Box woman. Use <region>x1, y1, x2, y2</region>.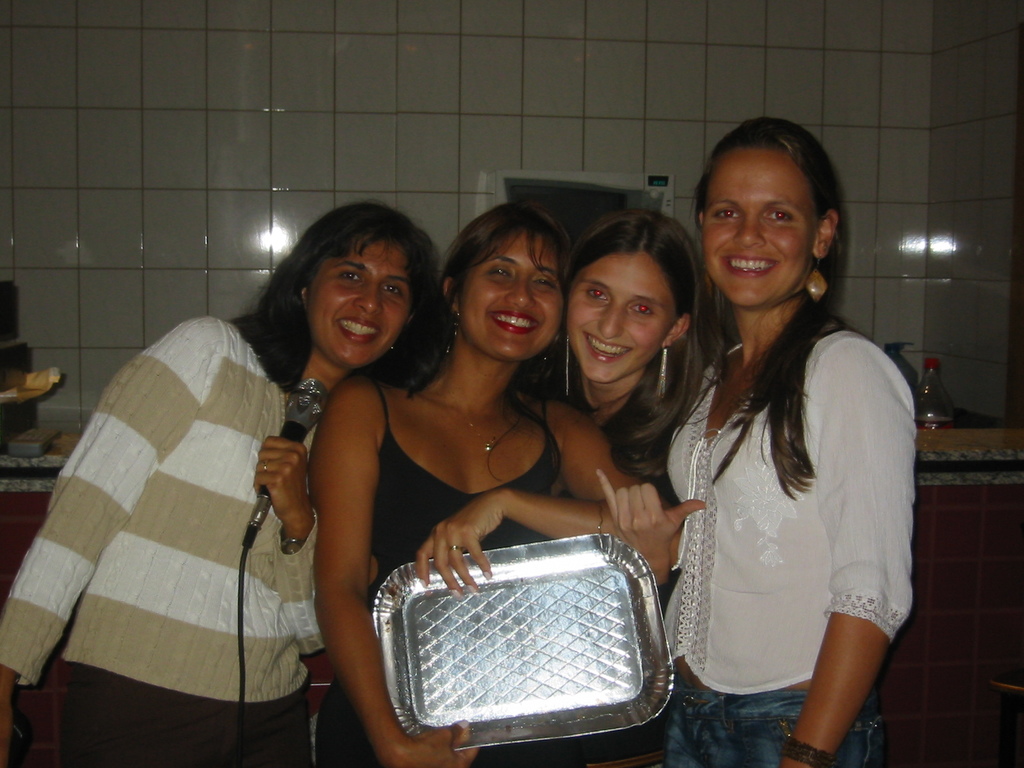
<region>309, 197, 638, 767</region>.
